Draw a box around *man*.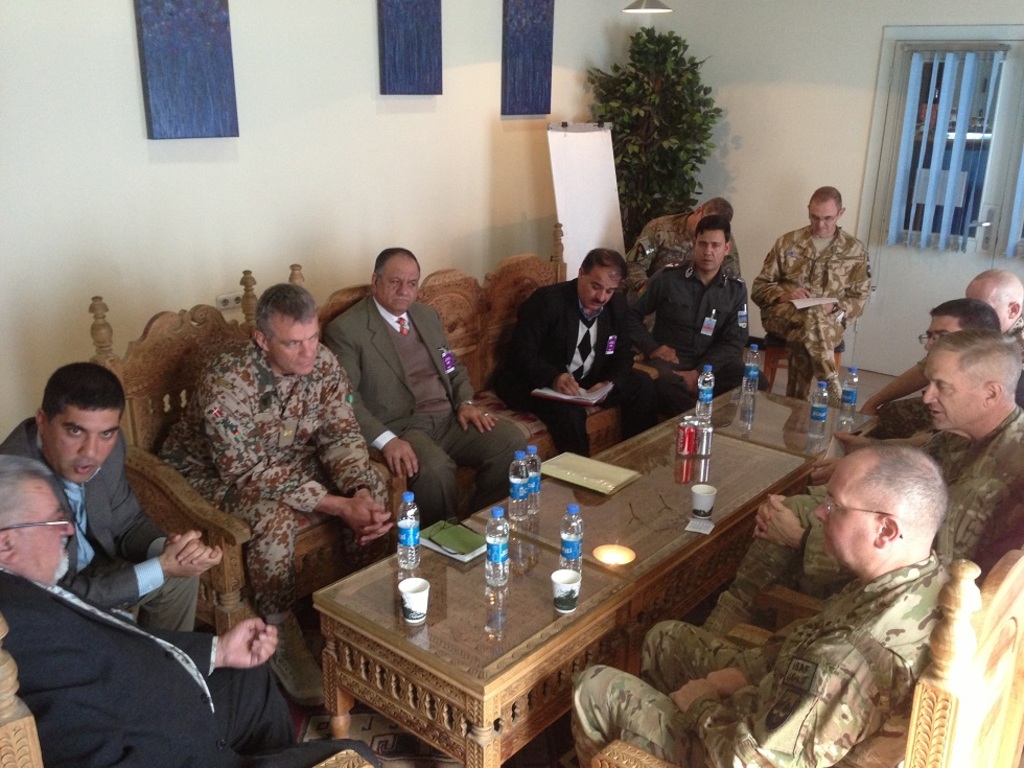
0/452/379/767.
